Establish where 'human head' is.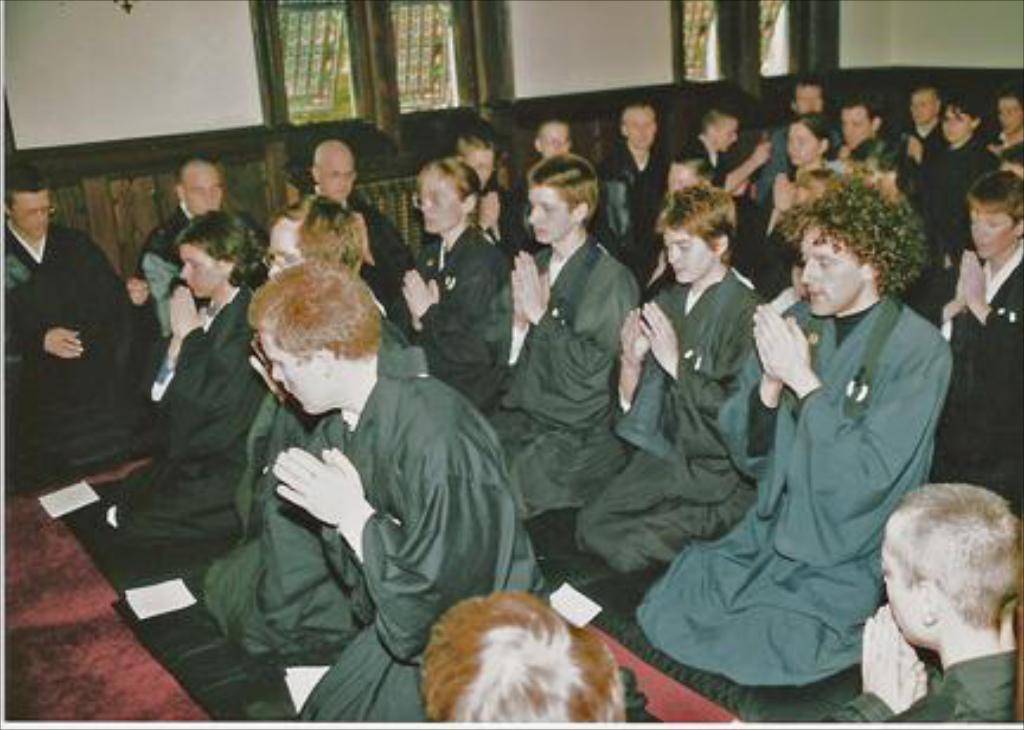
Established at x1=412, y1=154, x2=486, y2=232.
